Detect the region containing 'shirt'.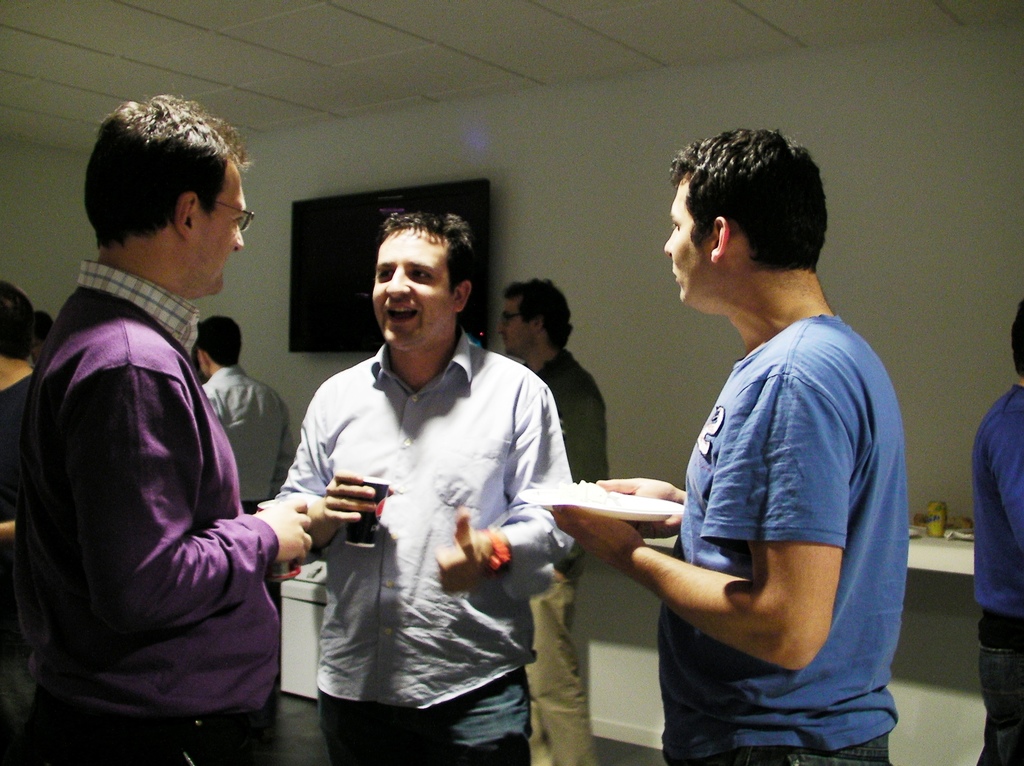
select_region(77, 259, 204, 356).
